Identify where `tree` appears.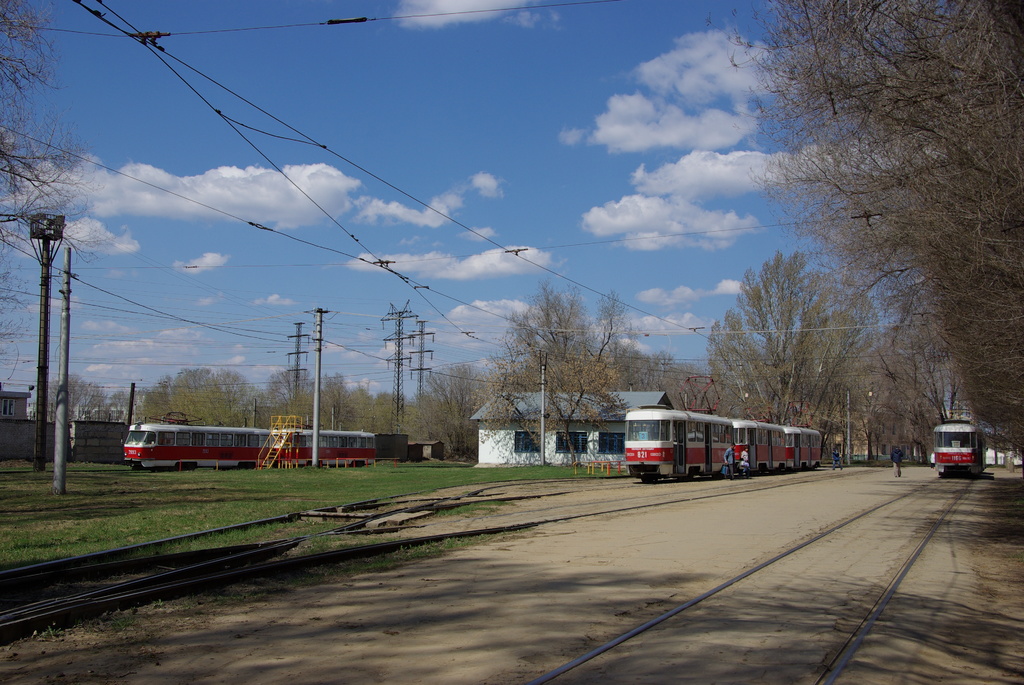
Appears at l=479, t=277, r=635, b=443.
